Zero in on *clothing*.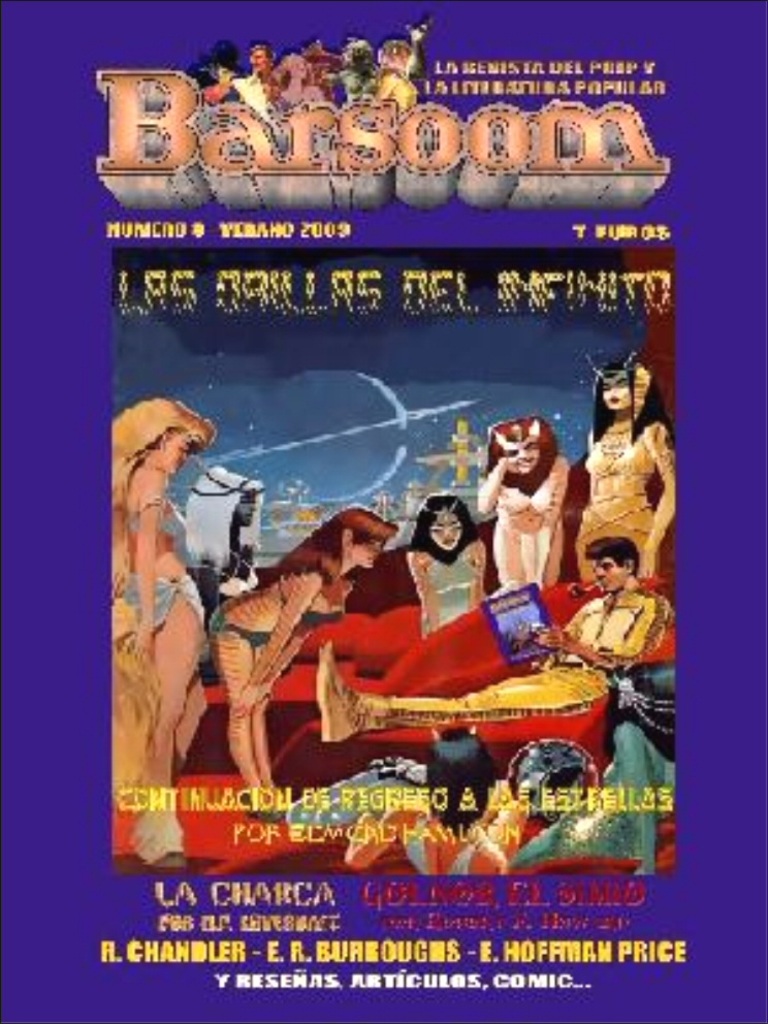
Zeroed in: rect(565, 420, 672, 581).
